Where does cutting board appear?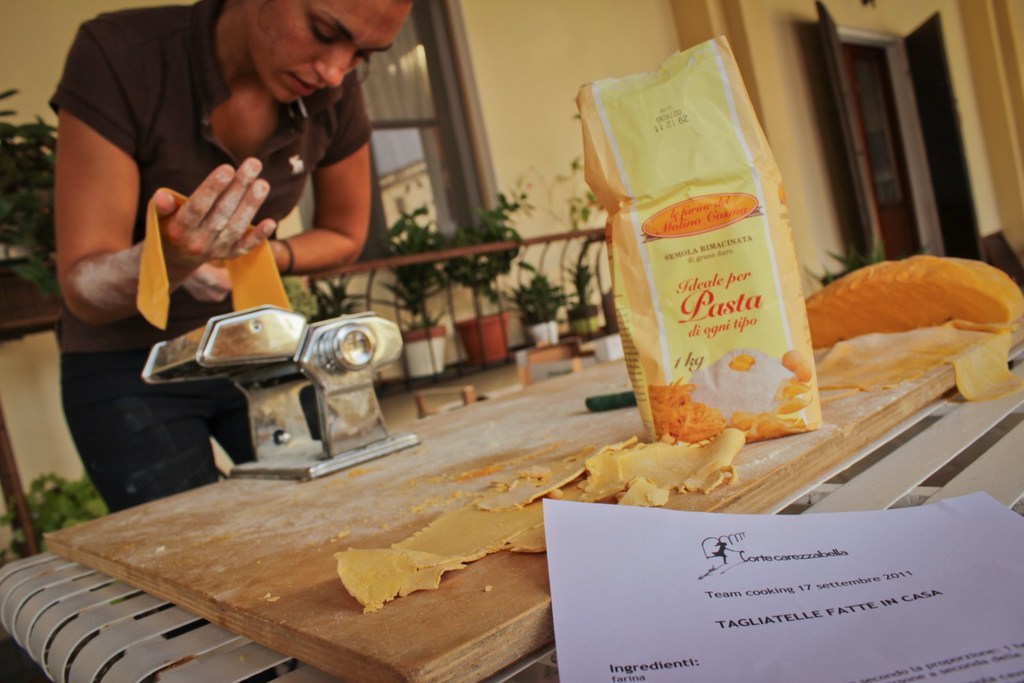
Appears at <region>40, 327, 1023, 682</region>.
